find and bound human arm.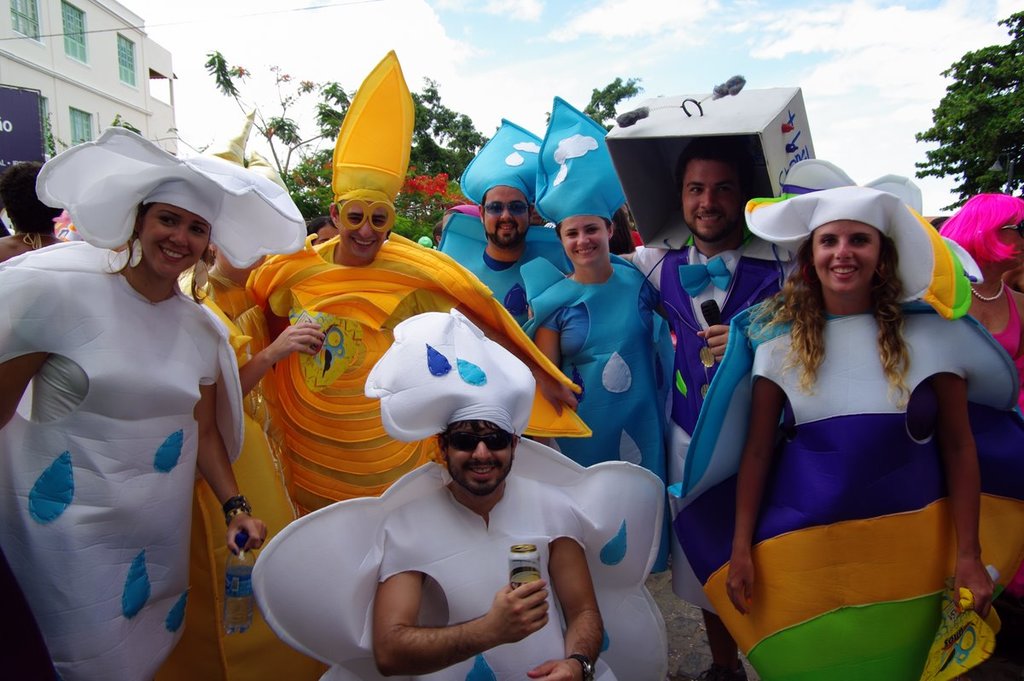
Bound: {"left": 231, "top": 320, "right": 335, "bottom": 401}.
